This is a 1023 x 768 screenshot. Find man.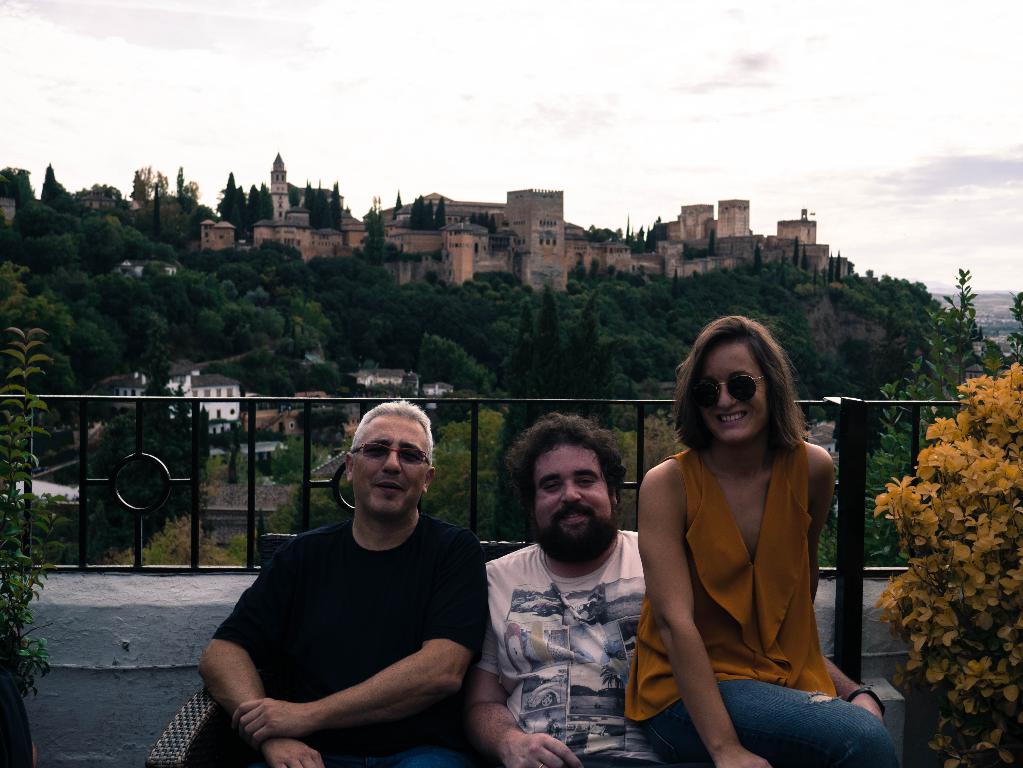
Bounding box: 202/396/489/767.
